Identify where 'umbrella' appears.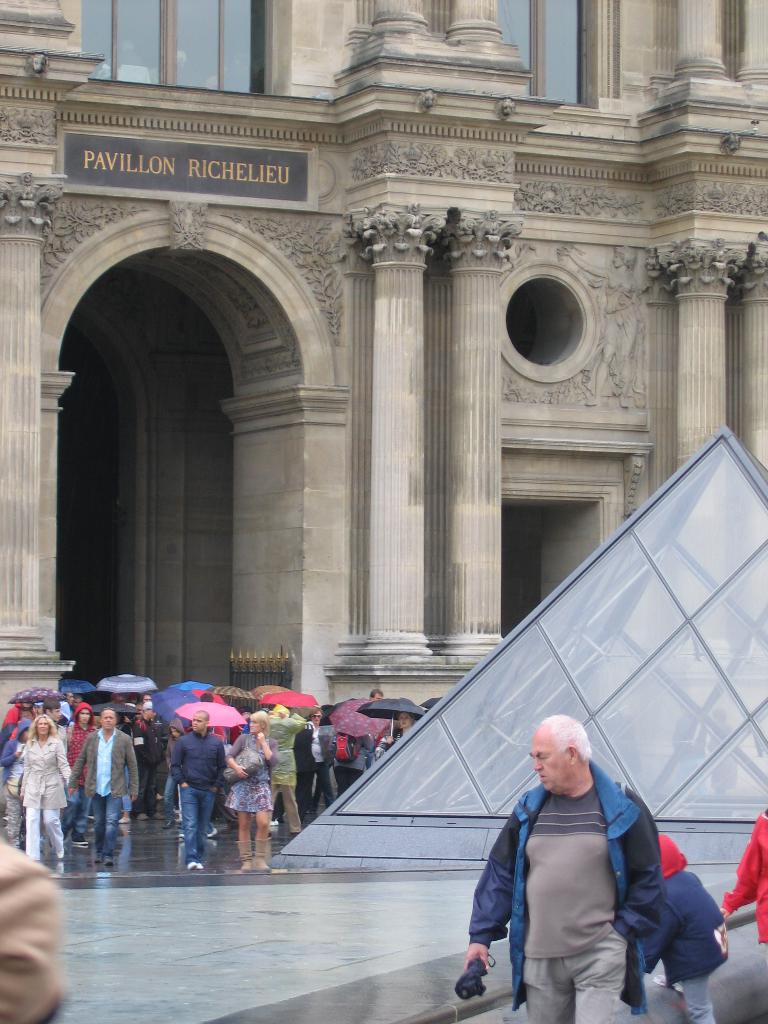
Appears at 177, 680, 215, 689.
